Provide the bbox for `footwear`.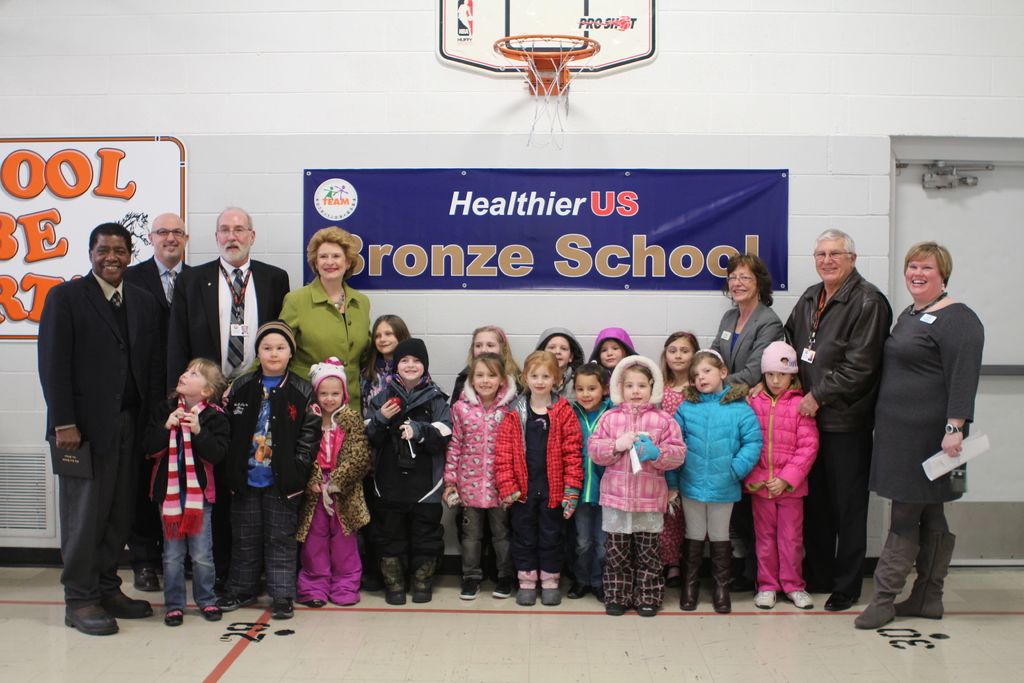
left=790, top=591, right=813, bottom=608.
